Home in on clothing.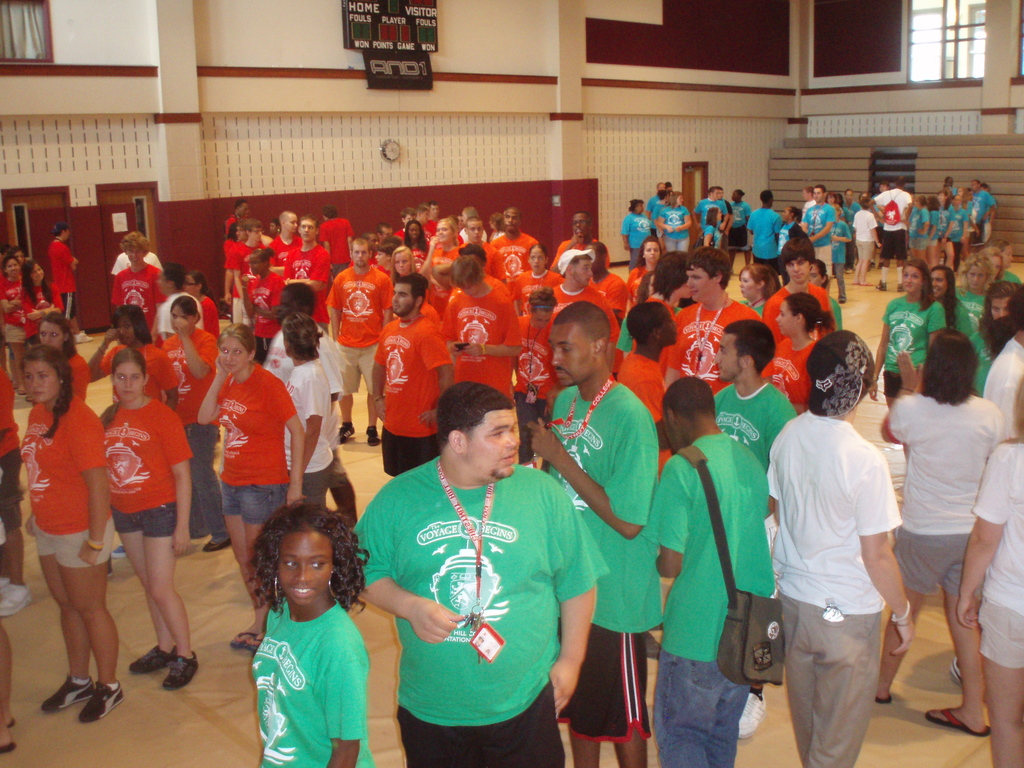
Homed in at bbox(873, 294, 949, 394).
